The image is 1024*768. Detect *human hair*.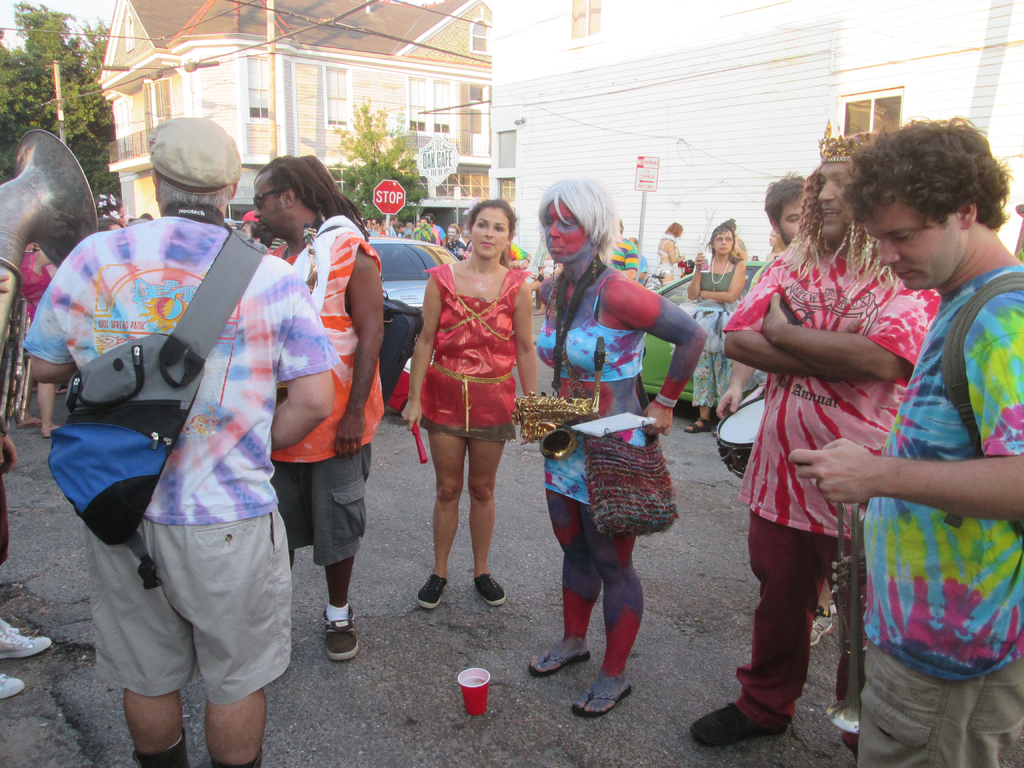
Detection: 541, 169, 623, 275.
